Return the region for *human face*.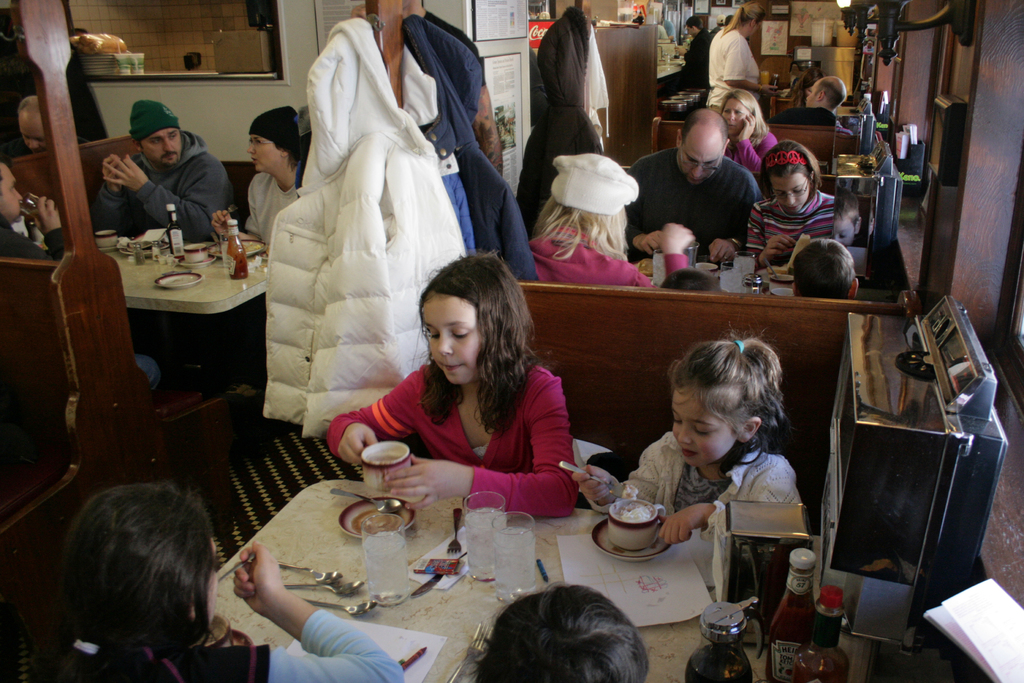
select_region(4, 167, 22, 215).
